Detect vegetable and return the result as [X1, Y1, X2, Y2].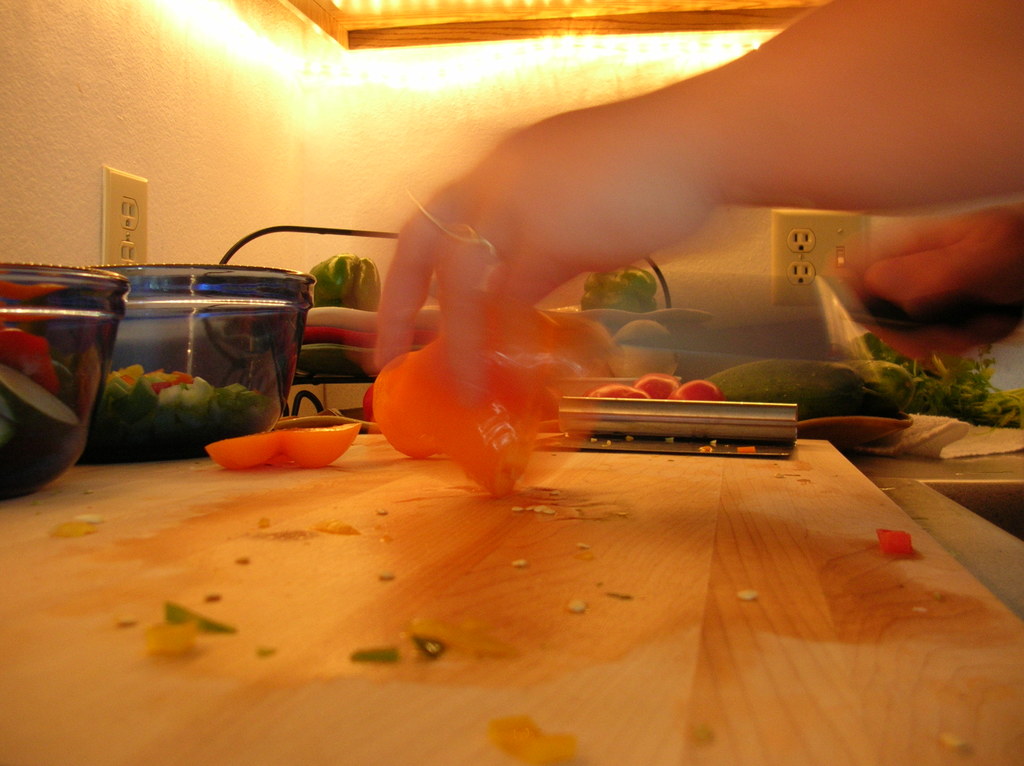
[0, 362, 82, 503].
